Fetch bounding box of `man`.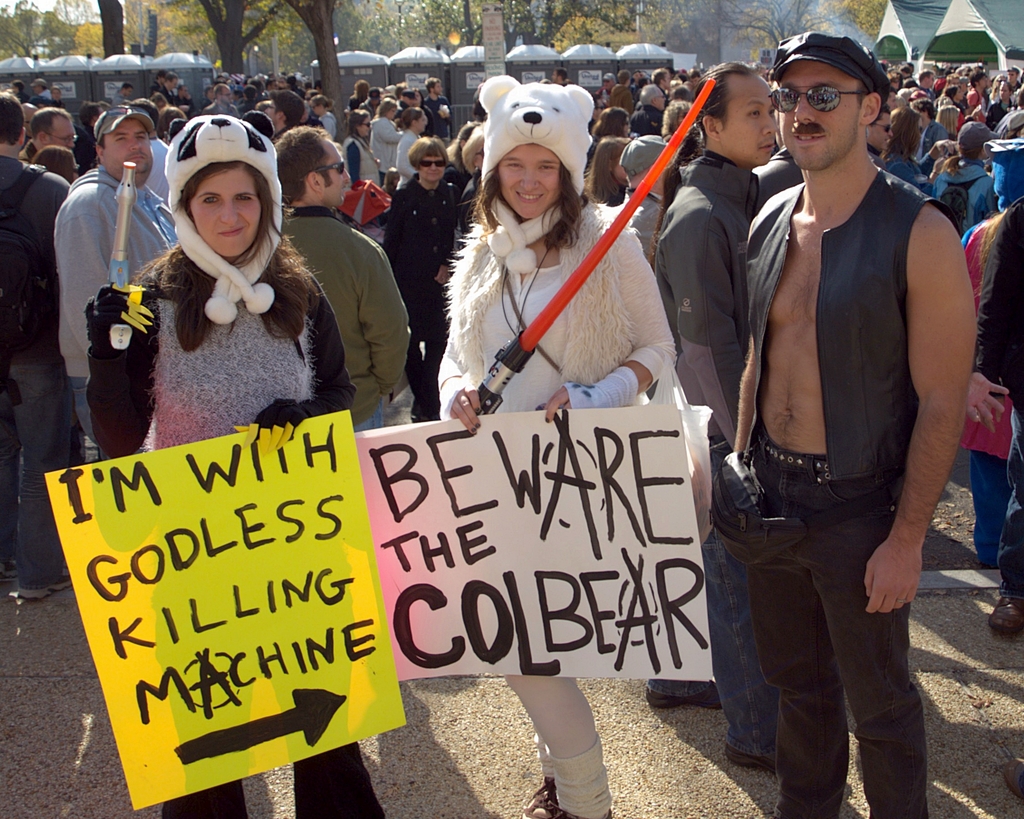
Bbox: left=969, top=71, right=982, bottom=111.
